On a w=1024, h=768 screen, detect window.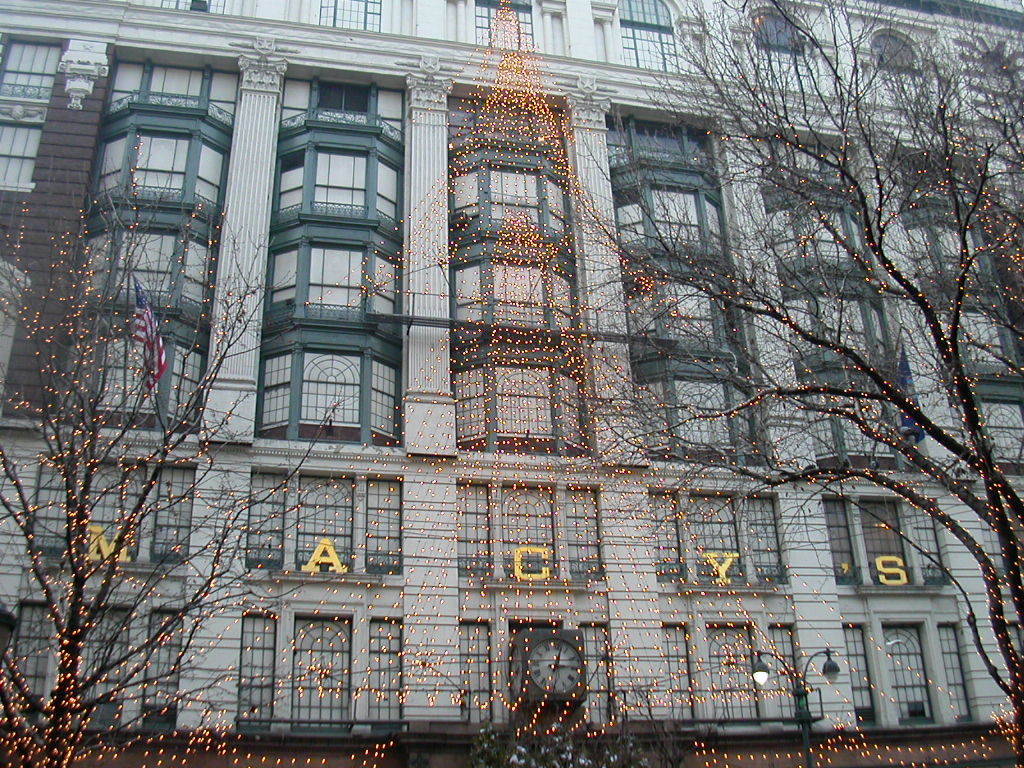
<bbox>234, 610, 412, 734</bbox>.
